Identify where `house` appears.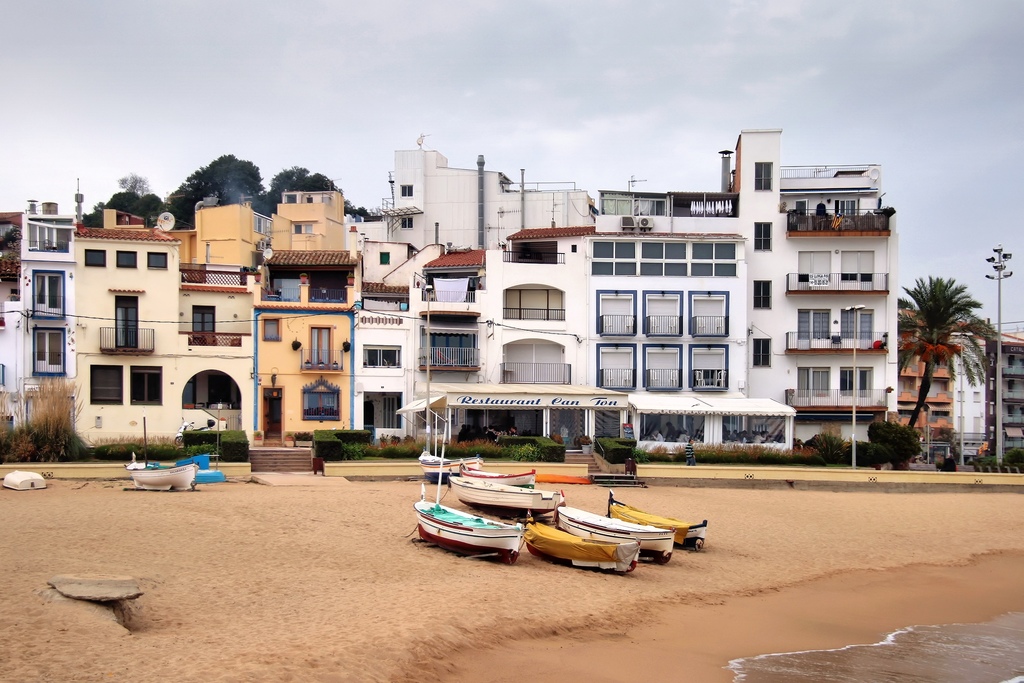
Appears at [x1=62, y1=128, x2=910, y2=439].
